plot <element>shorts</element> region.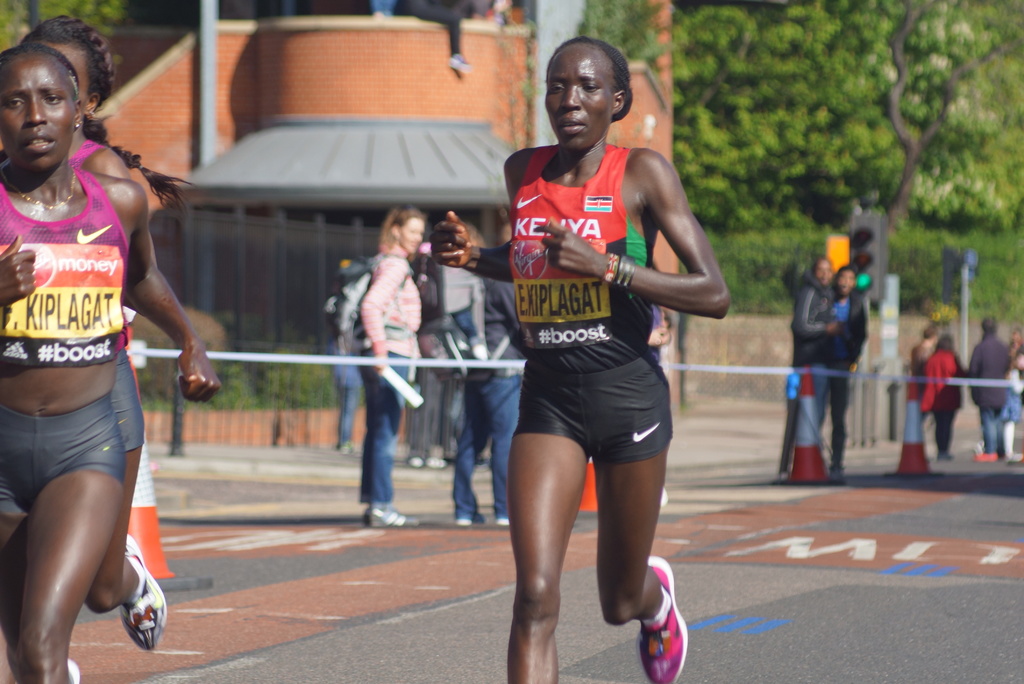
Plotted at box(493, 357, 680, 464).
